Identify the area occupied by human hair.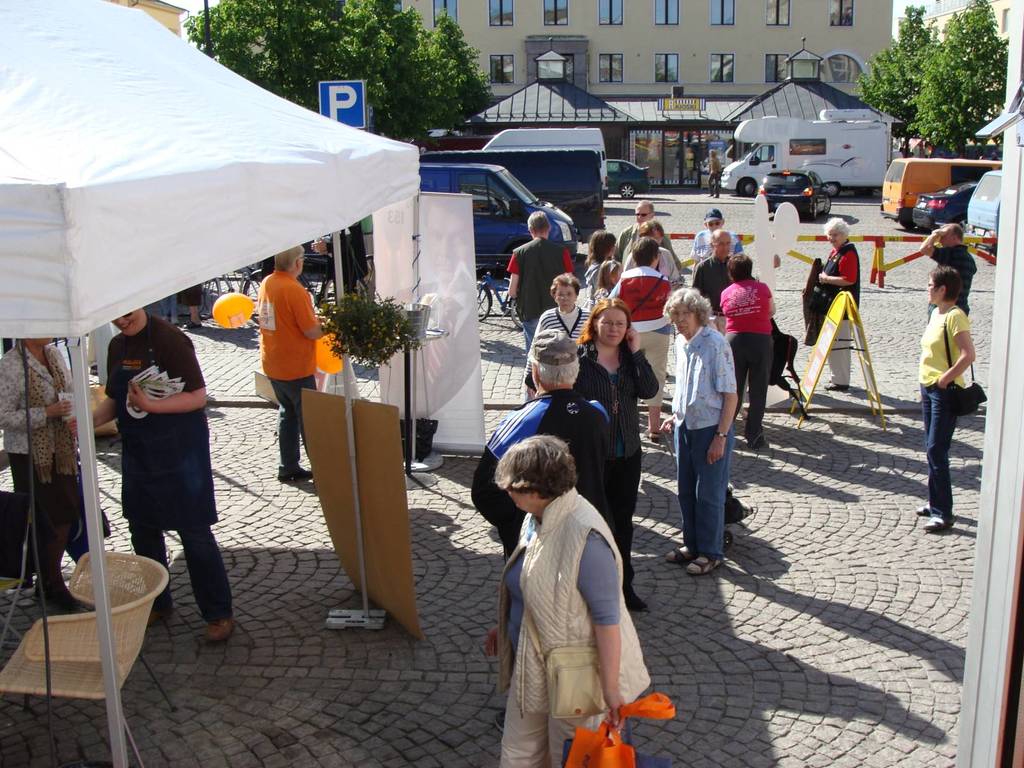
Area: select_region(639, 216, 665, 248).
